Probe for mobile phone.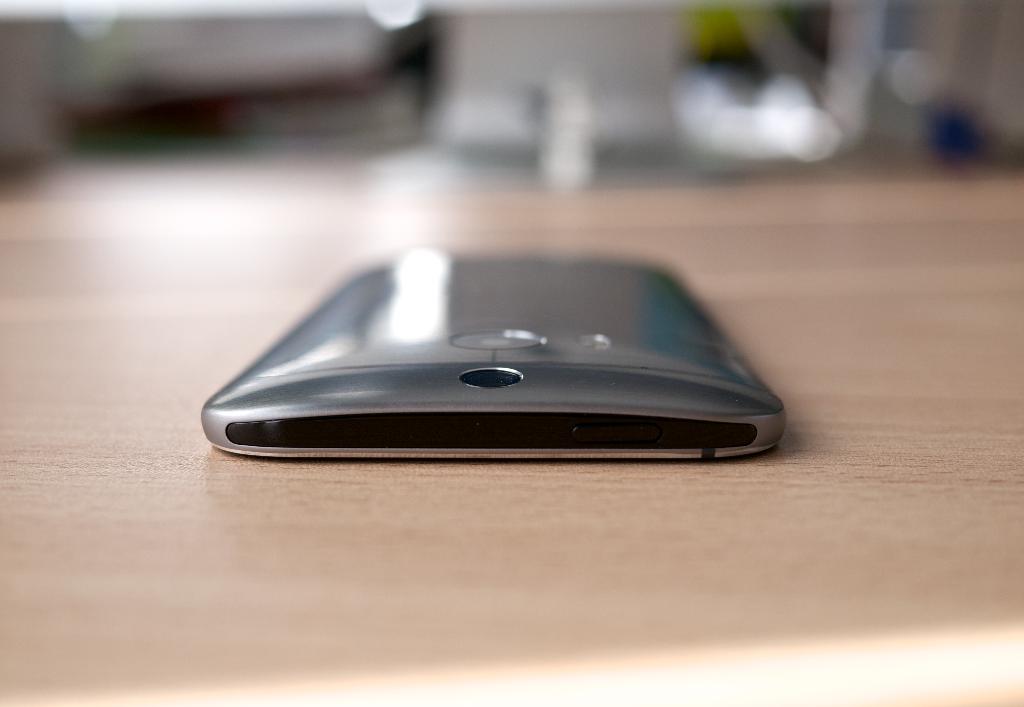
Probe result: bbox(193, 225, 821, 475).
